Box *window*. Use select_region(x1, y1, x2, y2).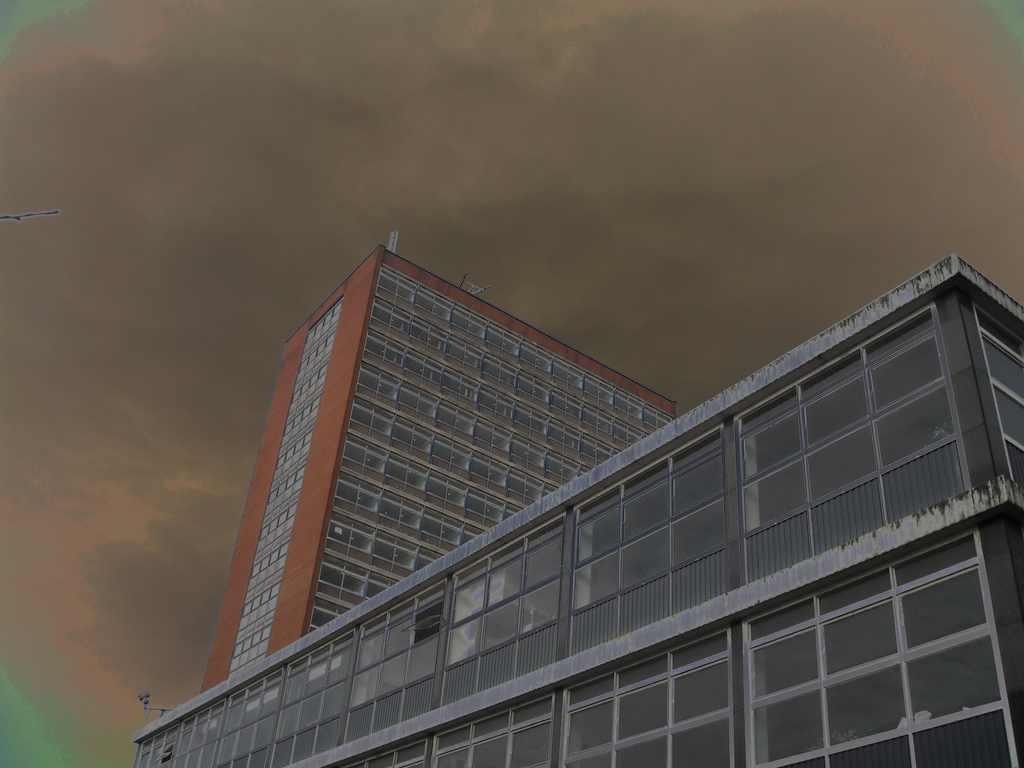
select_region(739, 303, 952, 535).
